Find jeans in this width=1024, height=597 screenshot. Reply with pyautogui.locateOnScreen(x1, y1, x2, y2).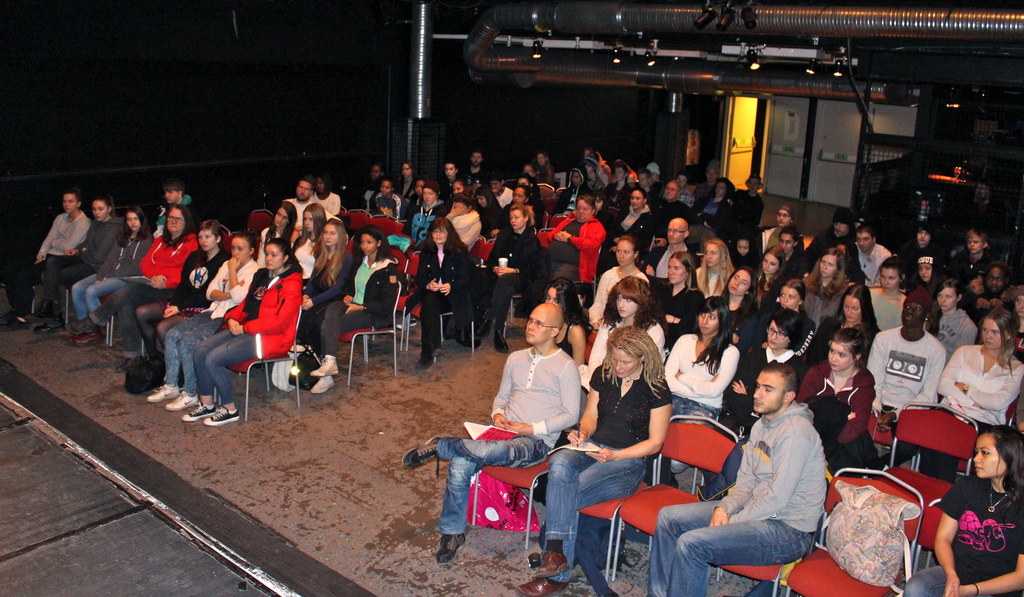
pyautogui.locateOnScreen(62, 273, 129, 316).
